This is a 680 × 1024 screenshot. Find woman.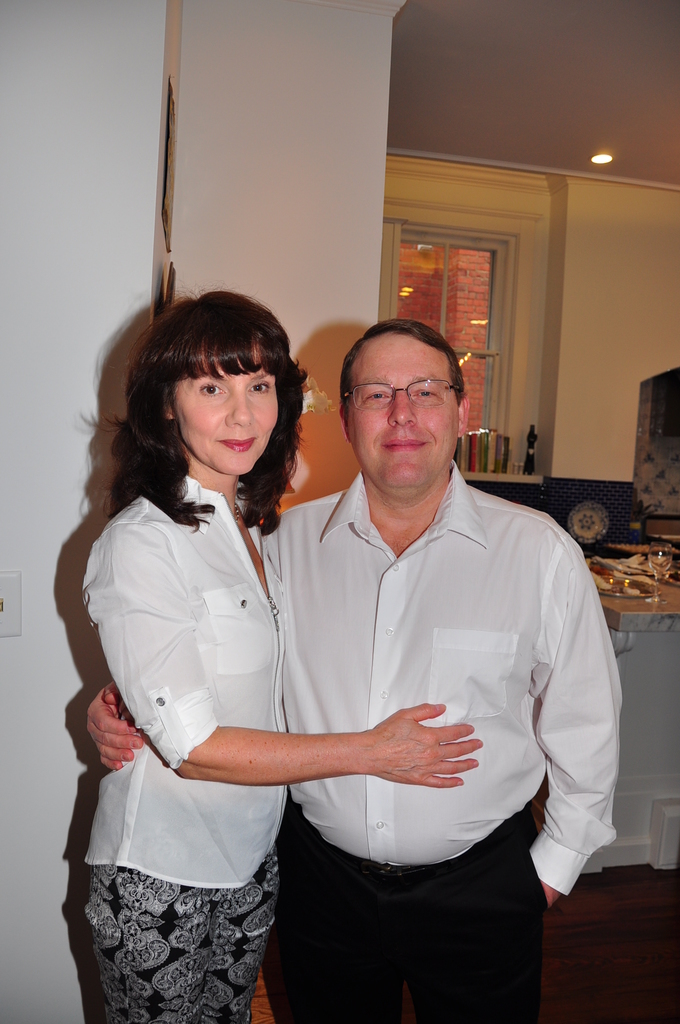
Bounding box: [76,296,373,1020].
